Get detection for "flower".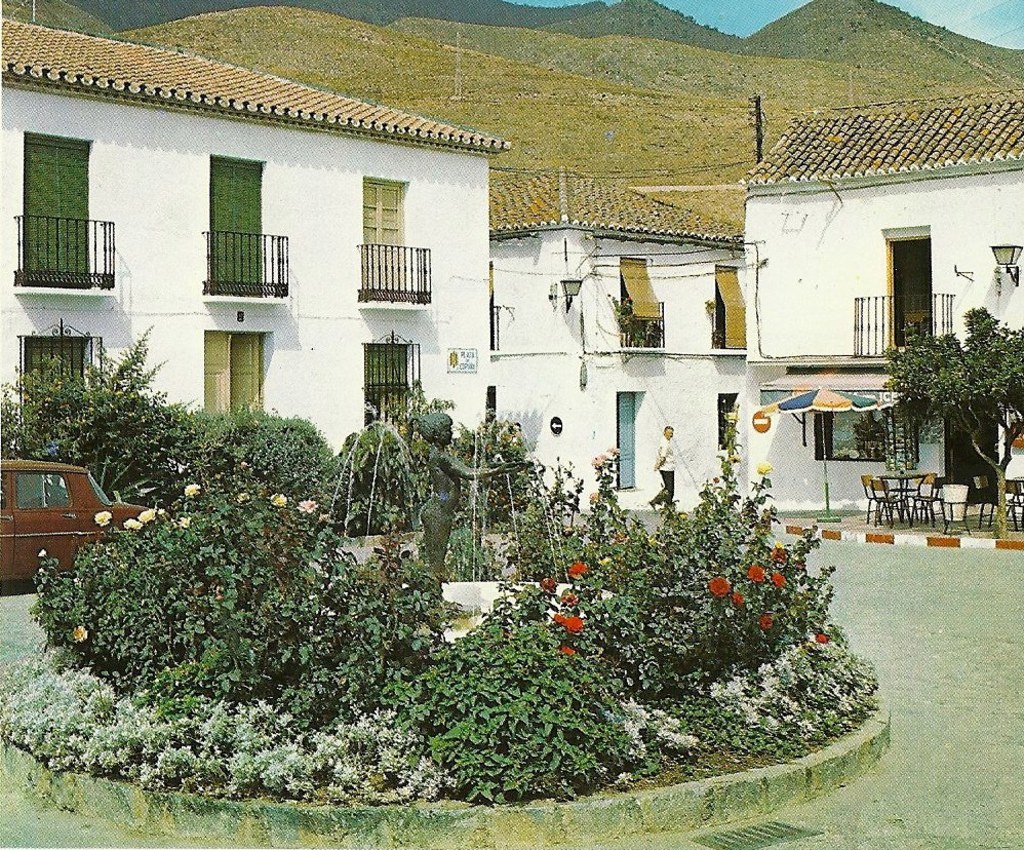
Detection: [815,630,829,644].
